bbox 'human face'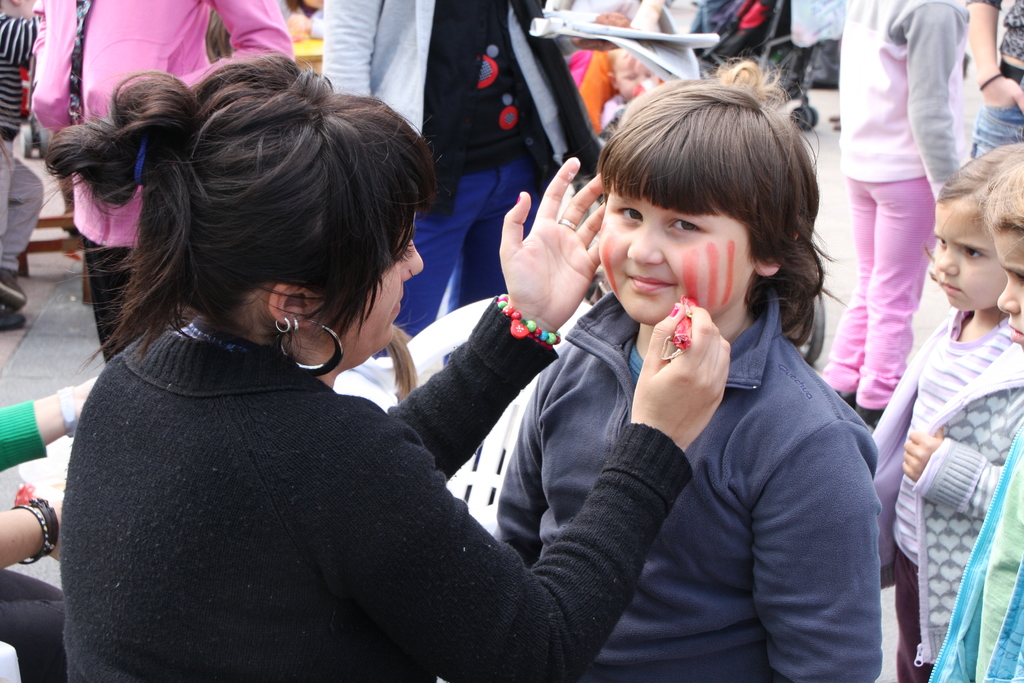
locate(346, 231, 423, 355)
